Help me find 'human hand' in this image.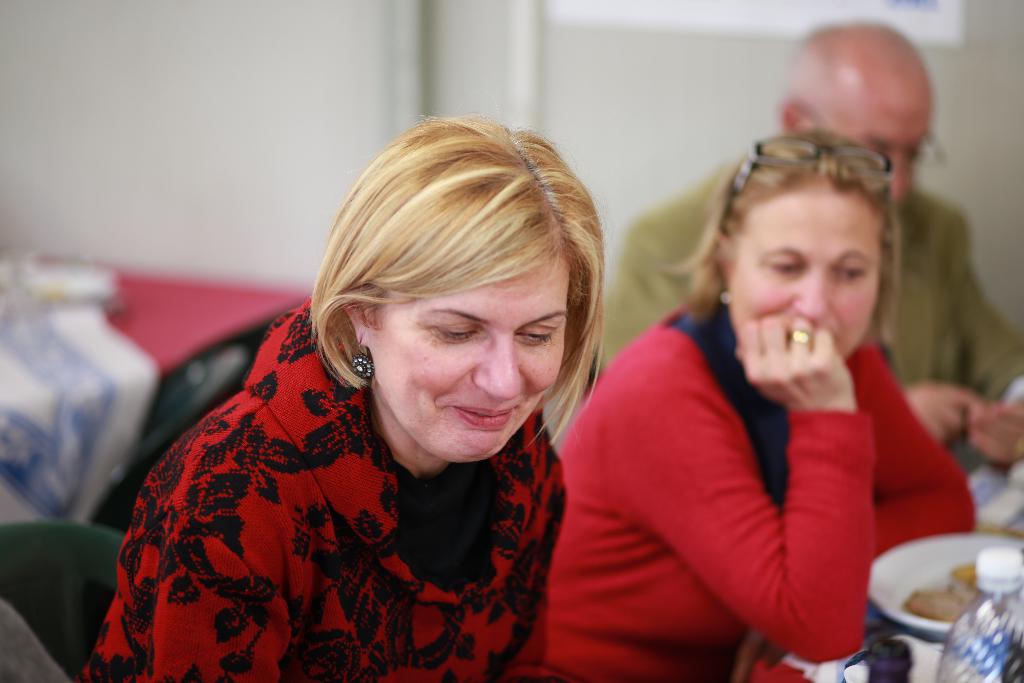
Found it: bbox=(904, 379, 981, 448).
